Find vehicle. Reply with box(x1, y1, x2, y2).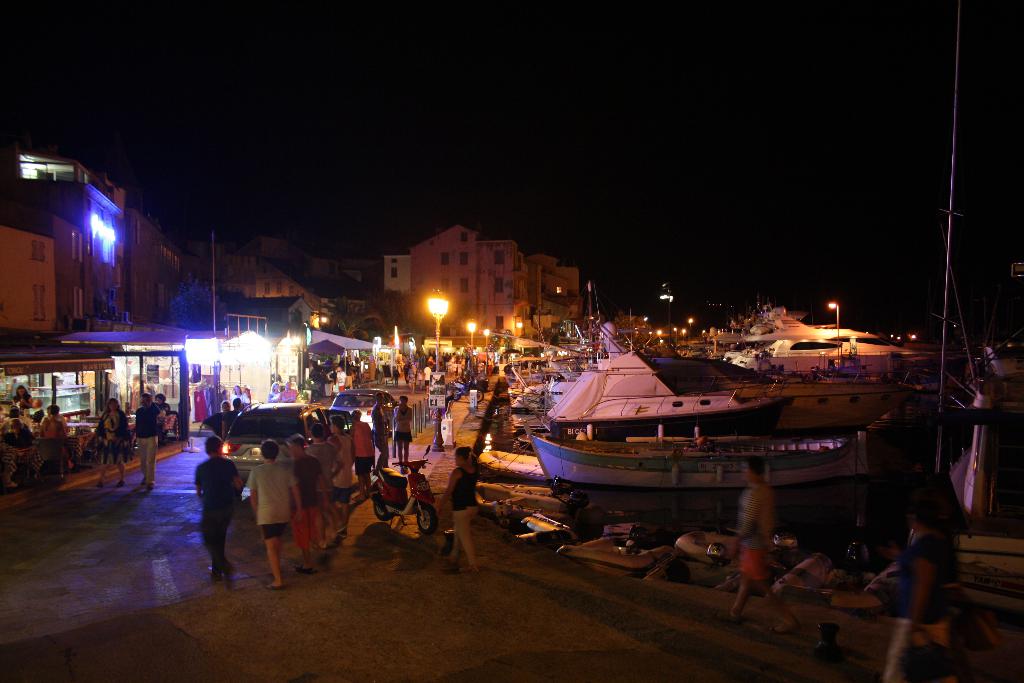
box(449, 376, 481, 405).
